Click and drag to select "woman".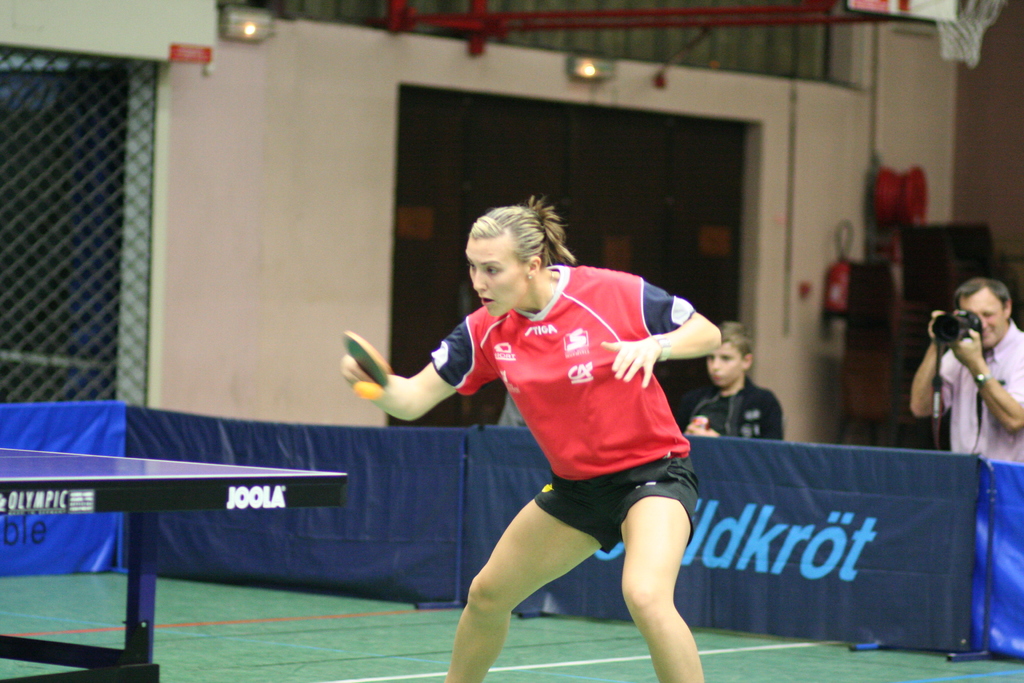
Selection: box=[398, 190, 744, 680].
